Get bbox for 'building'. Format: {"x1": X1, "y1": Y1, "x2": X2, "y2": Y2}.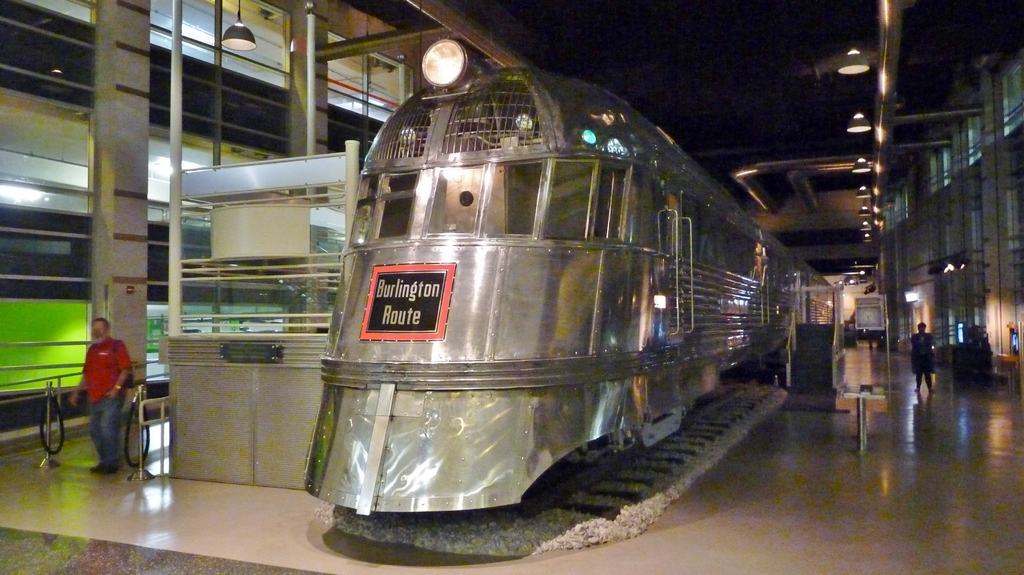
{"x1": 855, "y1": 0, "x2": 1023, "y2": 377}.
